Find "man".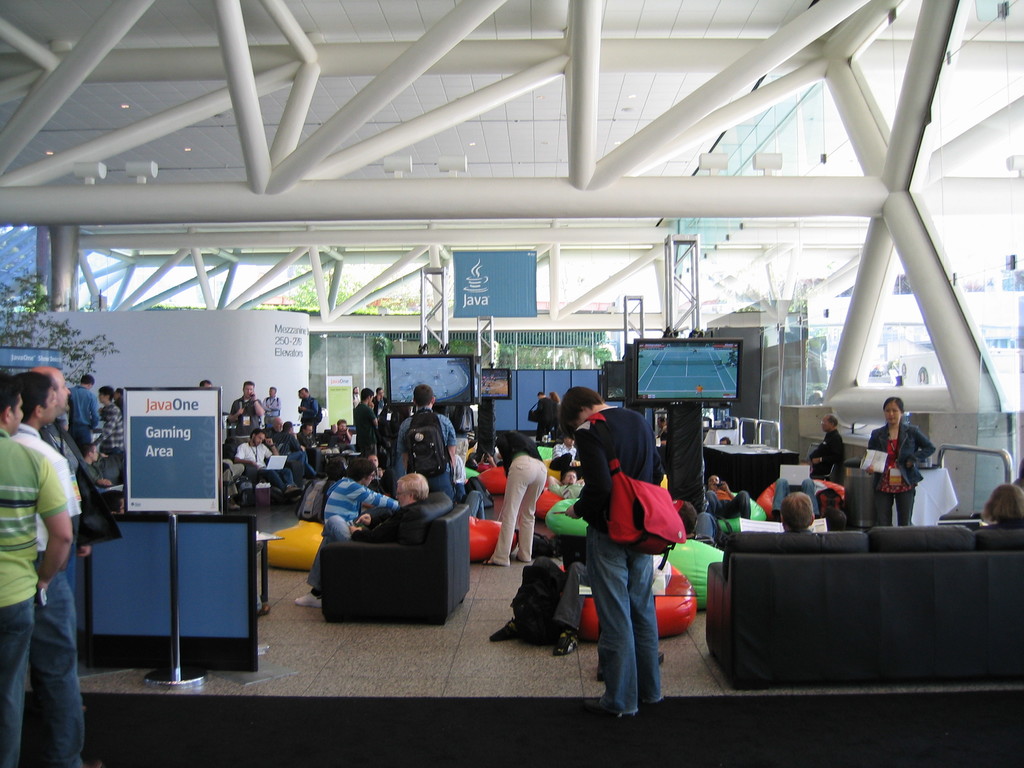
<region>781, 488, 816, 532</region>.
